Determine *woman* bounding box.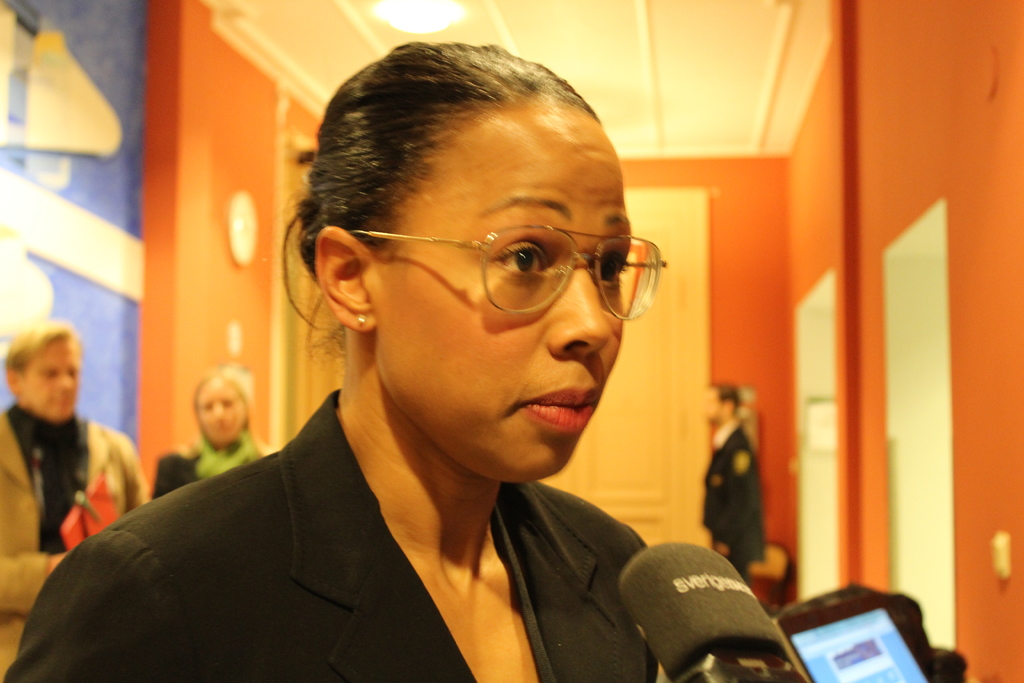
Determined: (153, 366, 291, 498).
